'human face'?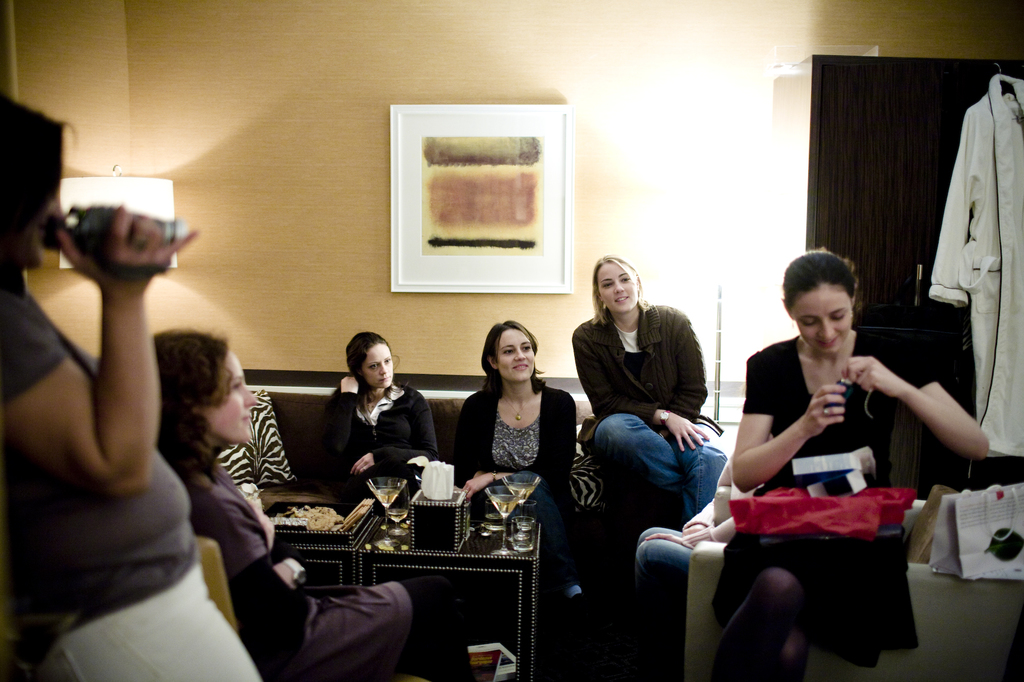
<bbox>364, 342, 396, 390</bbox>
